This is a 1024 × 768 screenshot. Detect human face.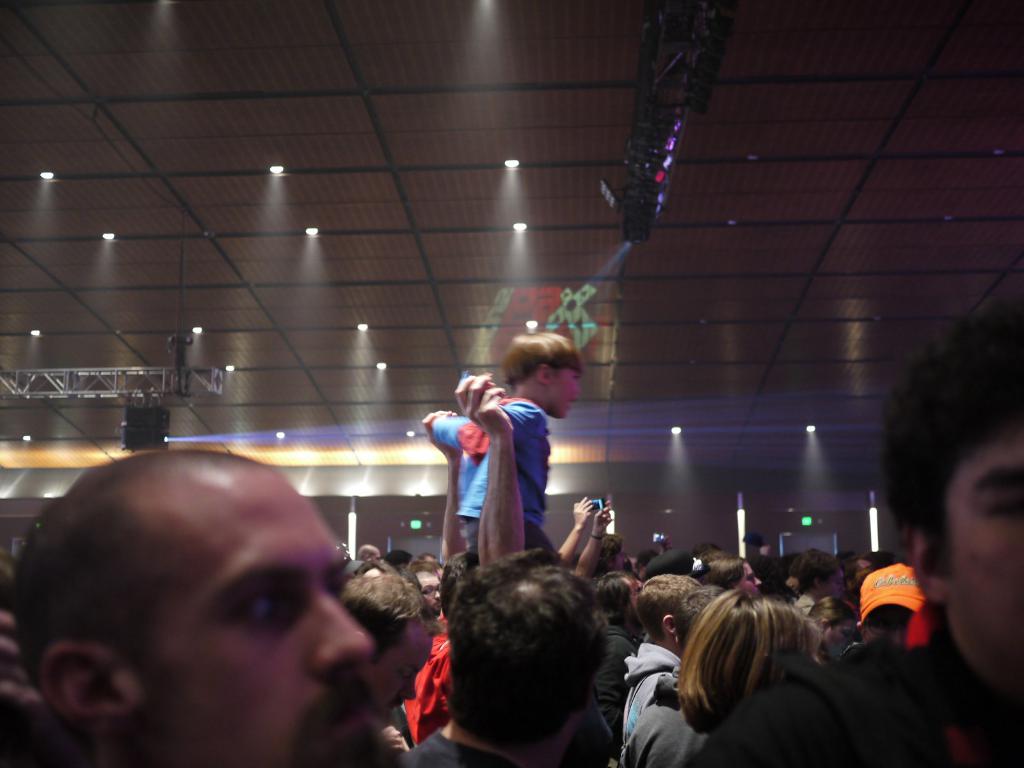
(left=824, top=618, right=856, bottom=657).
